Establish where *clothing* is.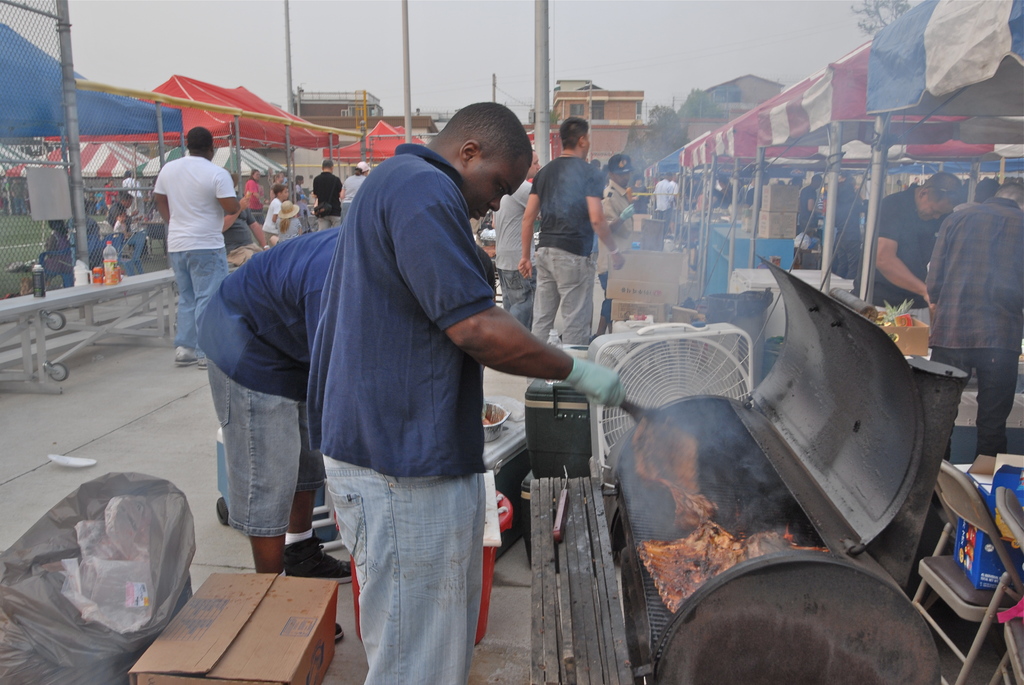
Established at 109:184:120:205.
